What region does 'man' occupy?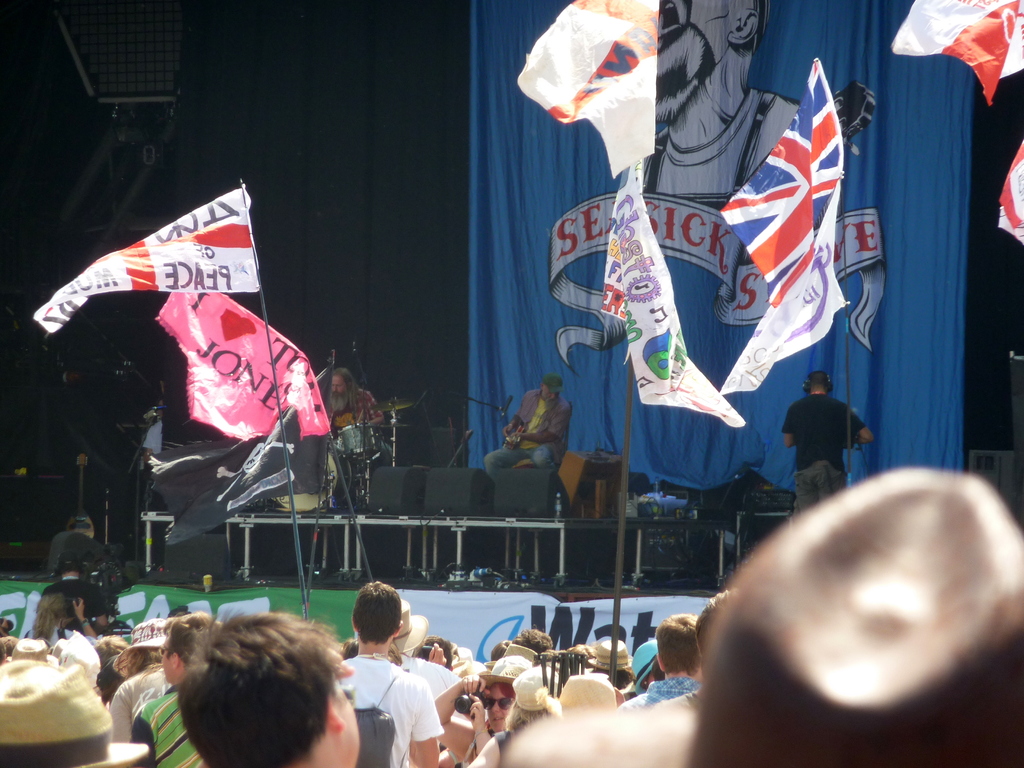
x1=46, y1=515, x2=111, y2=572.
